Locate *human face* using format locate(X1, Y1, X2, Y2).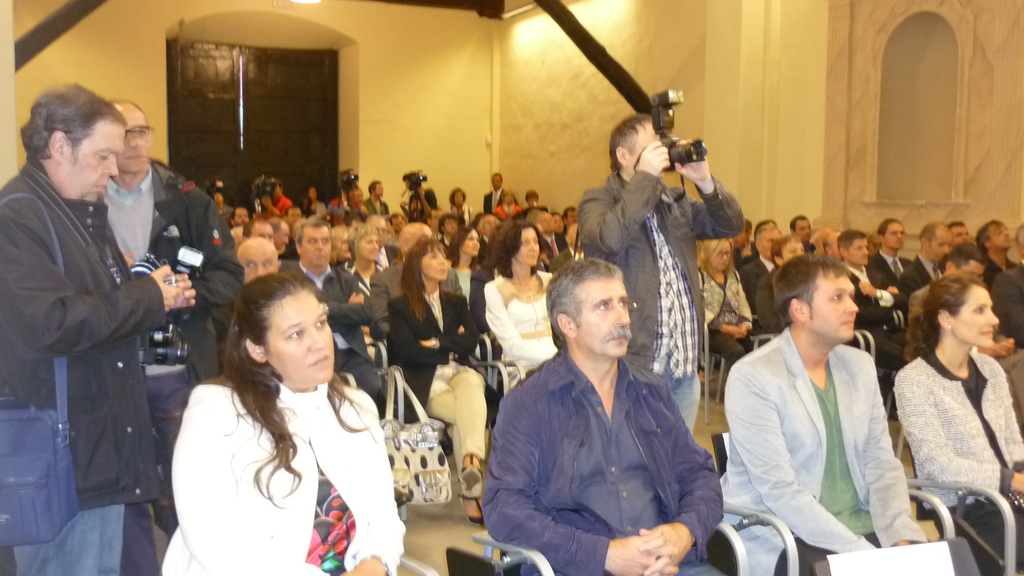
locate(990, 223, 1009, 250).
